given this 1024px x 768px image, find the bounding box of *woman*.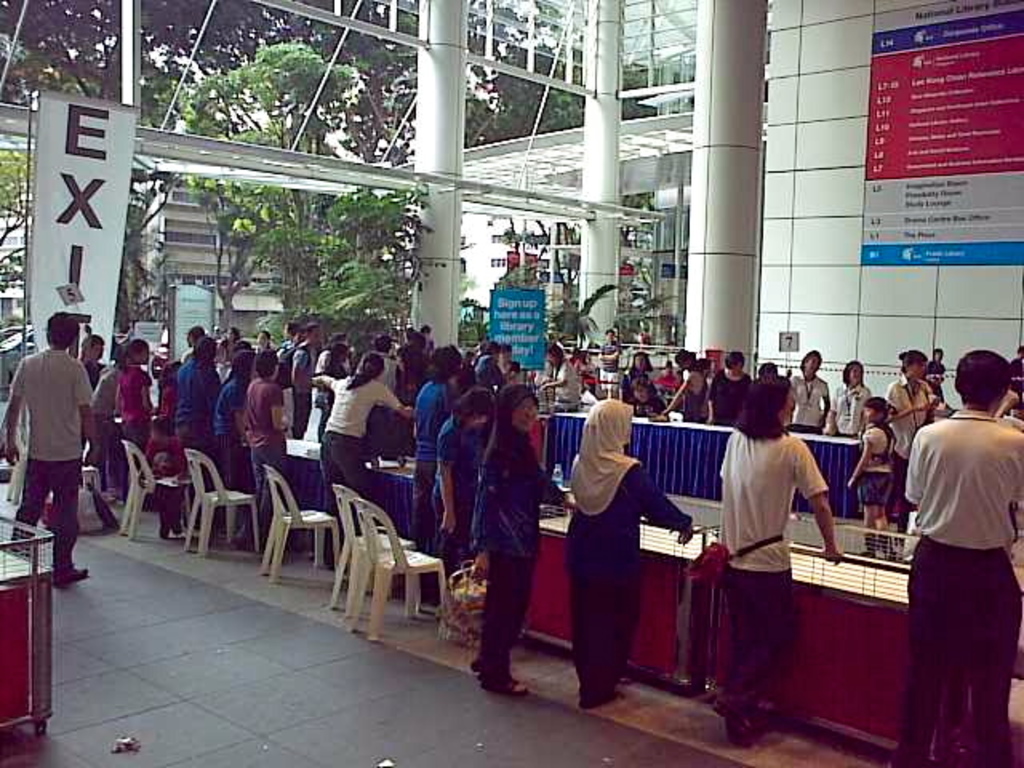
BBox(117, 338, 157, 445).
